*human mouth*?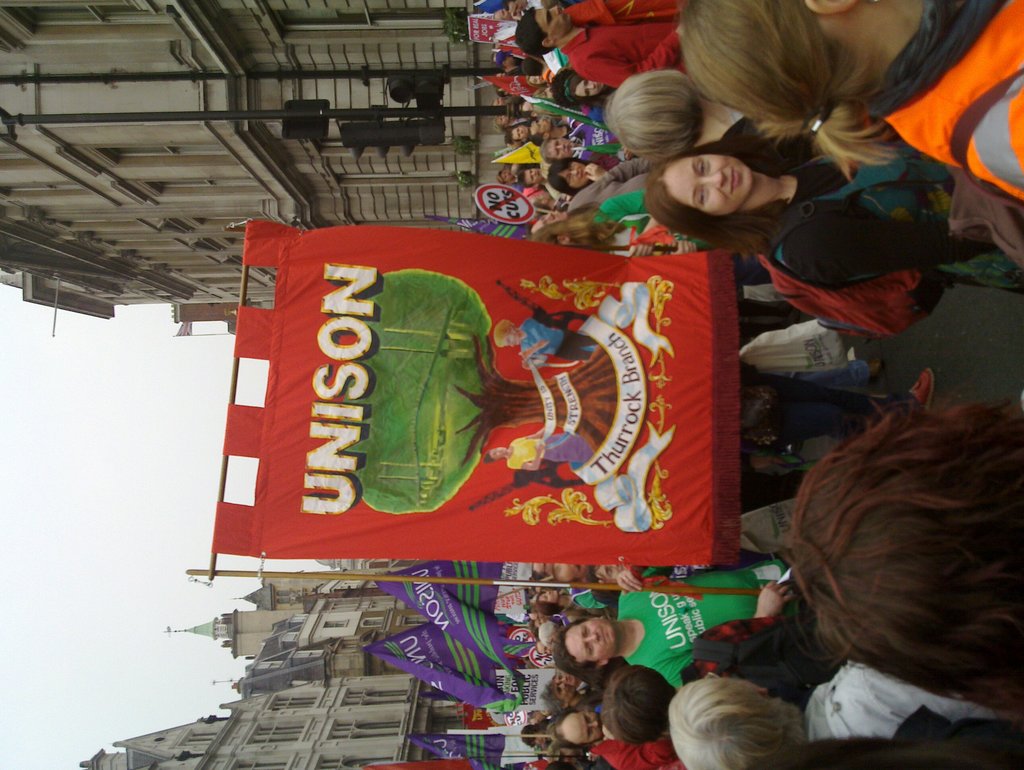
[731,170,740,195]
